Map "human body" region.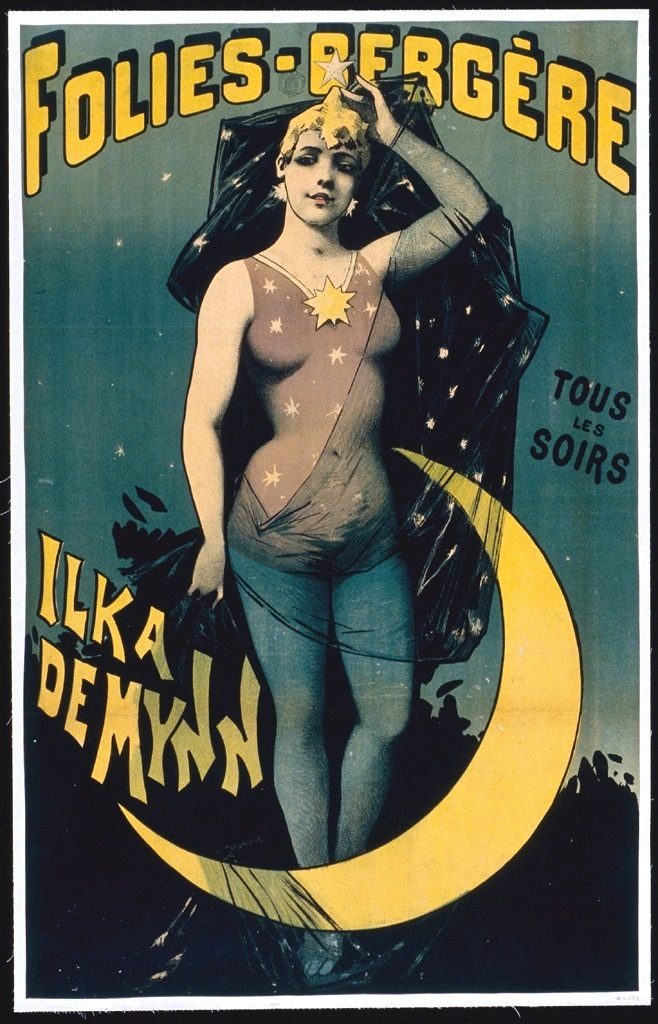
Mapped to pyautogui.locateOnScreen(191, 92, 469, 878).
